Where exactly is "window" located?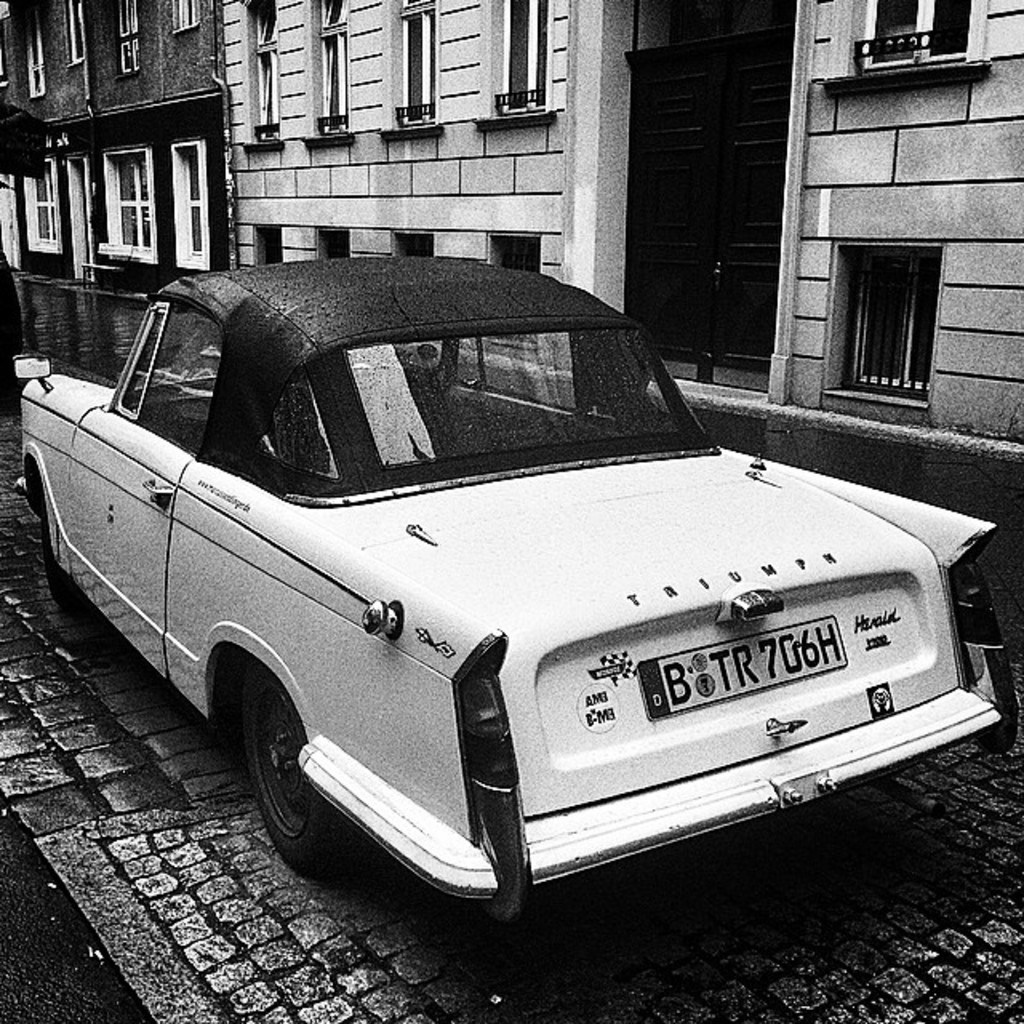
Its bounding box is 18, 0, 45, 104.
